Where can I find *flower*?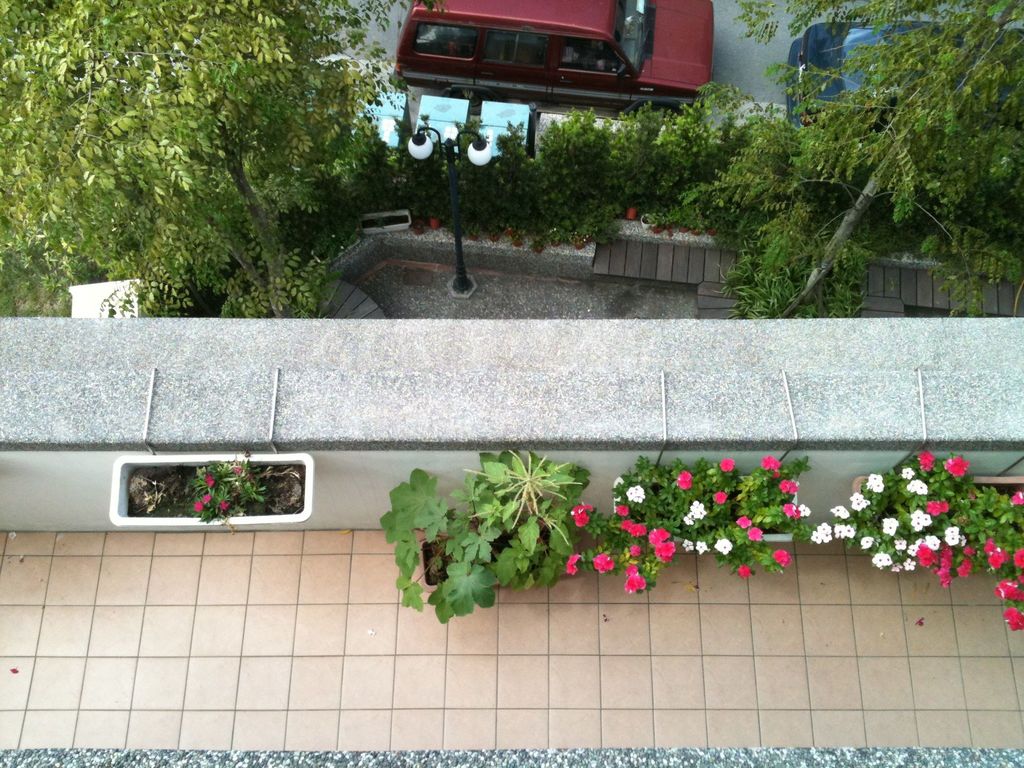
You can find it at [x1=899, y1=467, x2=916, y2=481].
